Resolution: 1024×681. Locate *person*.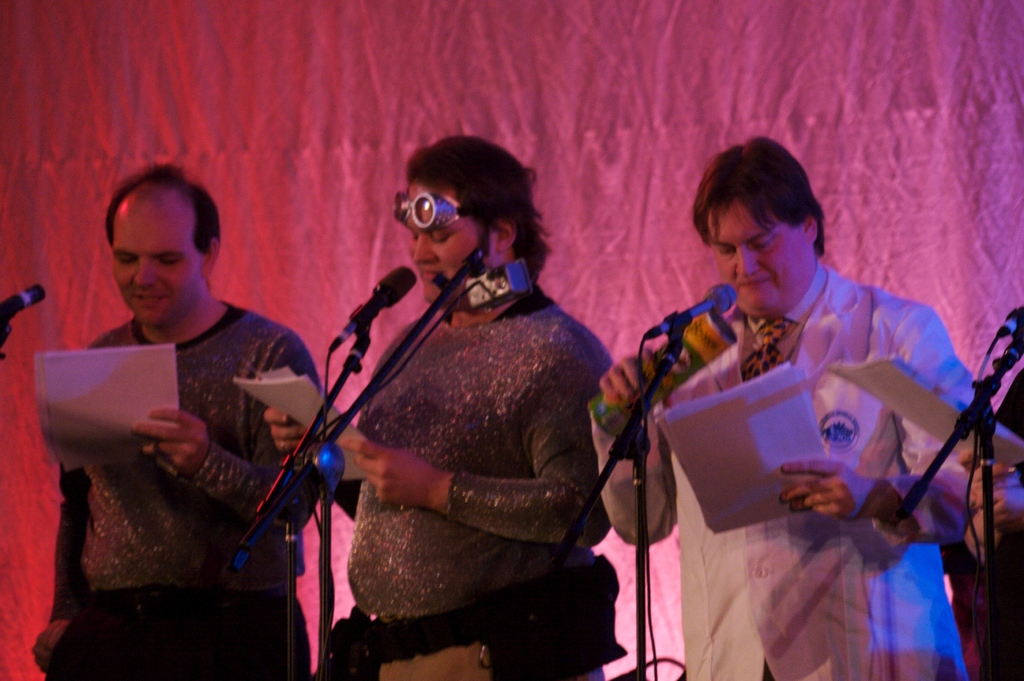
<region>33, 167, 321, 680</region>.
